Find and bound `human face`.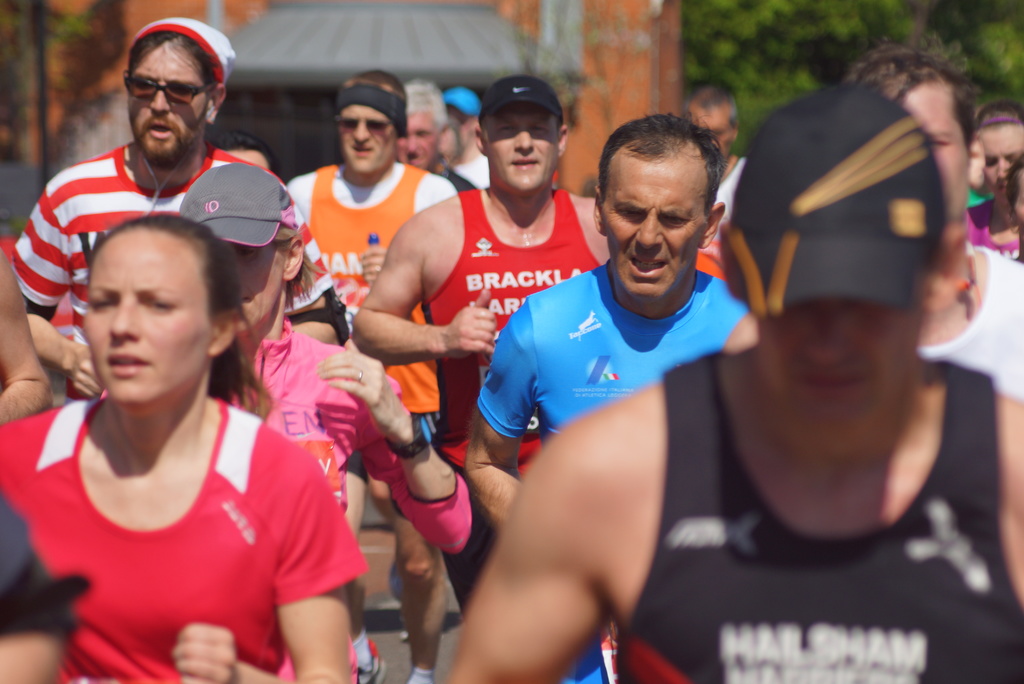
Bound: box=[129, 32, 212, 165].
